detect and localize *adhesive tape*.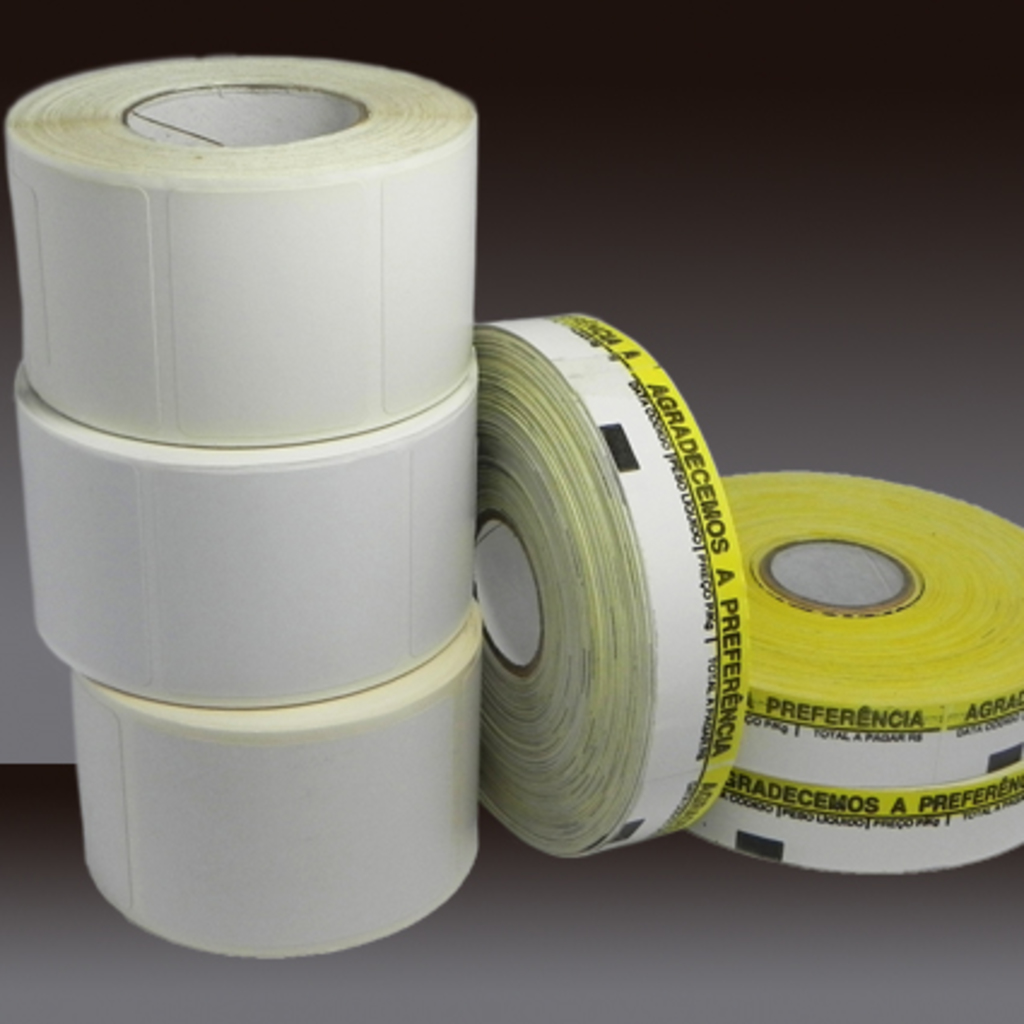
Localized at bbox(682, 465, 1022, 872).
